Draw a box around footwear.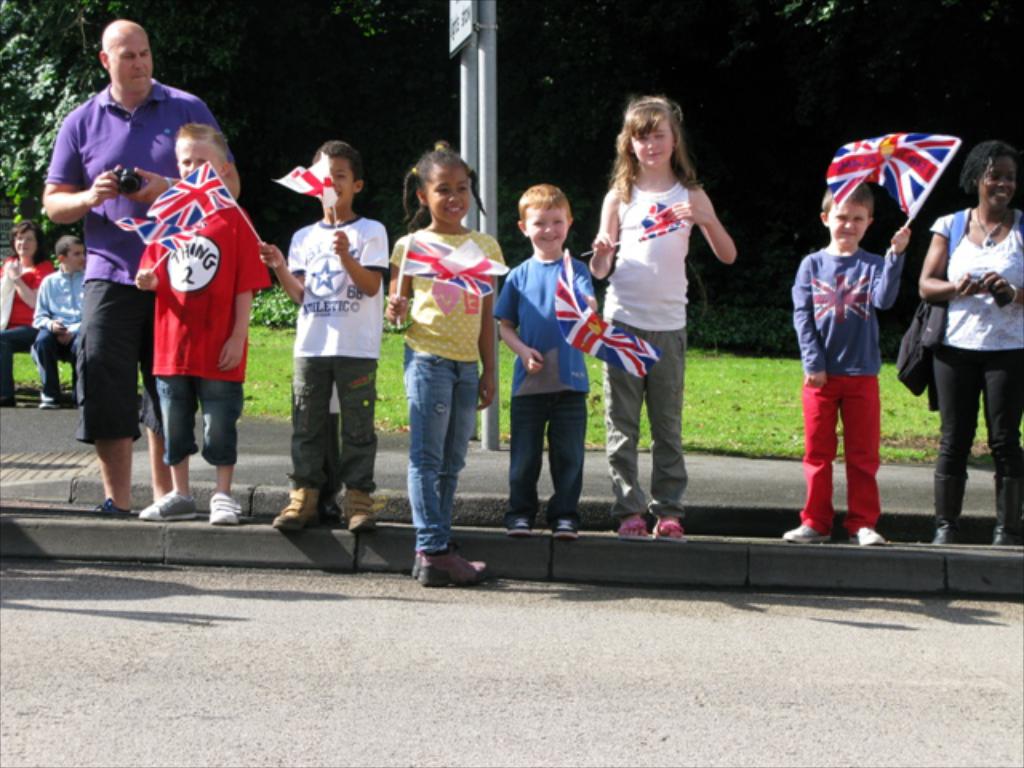
crop(931, 474, 968, 542).
